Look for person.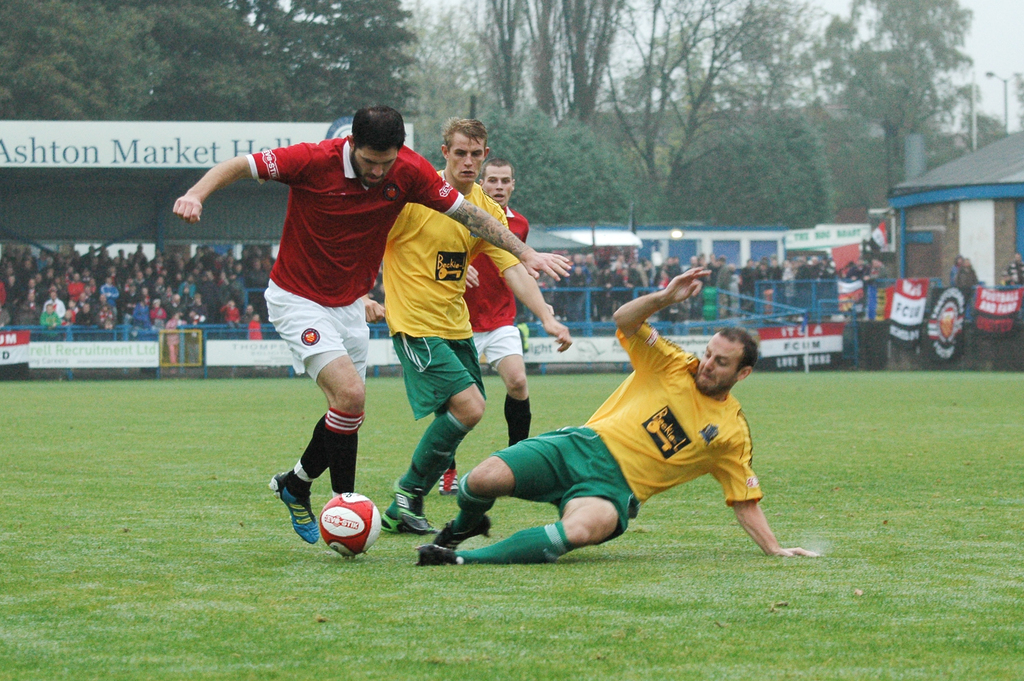
Found: 168 103 572 536.
